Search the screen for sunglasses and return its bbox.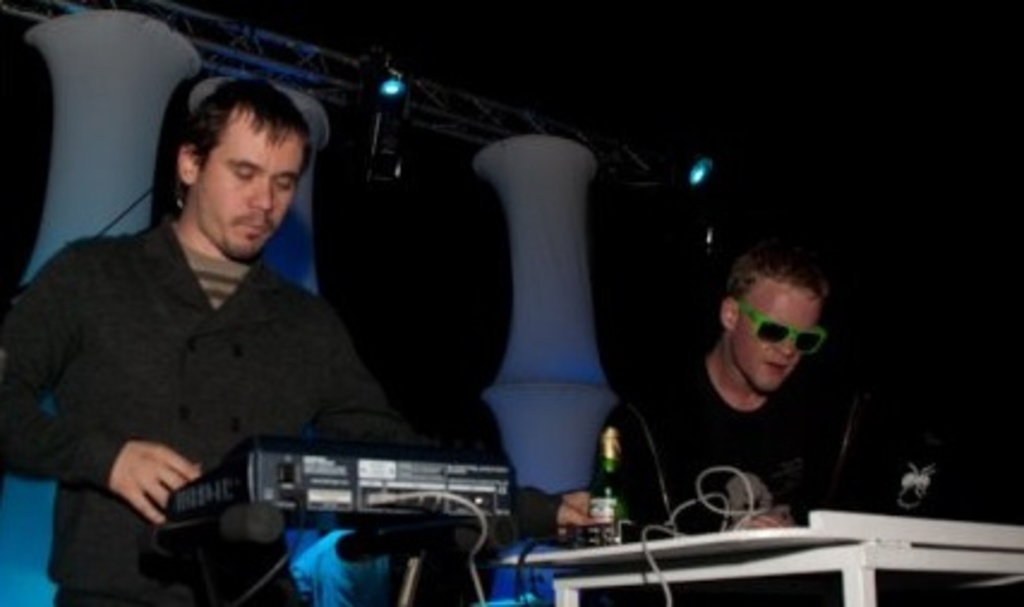
Found: detection(739, 295, 827, 353).
